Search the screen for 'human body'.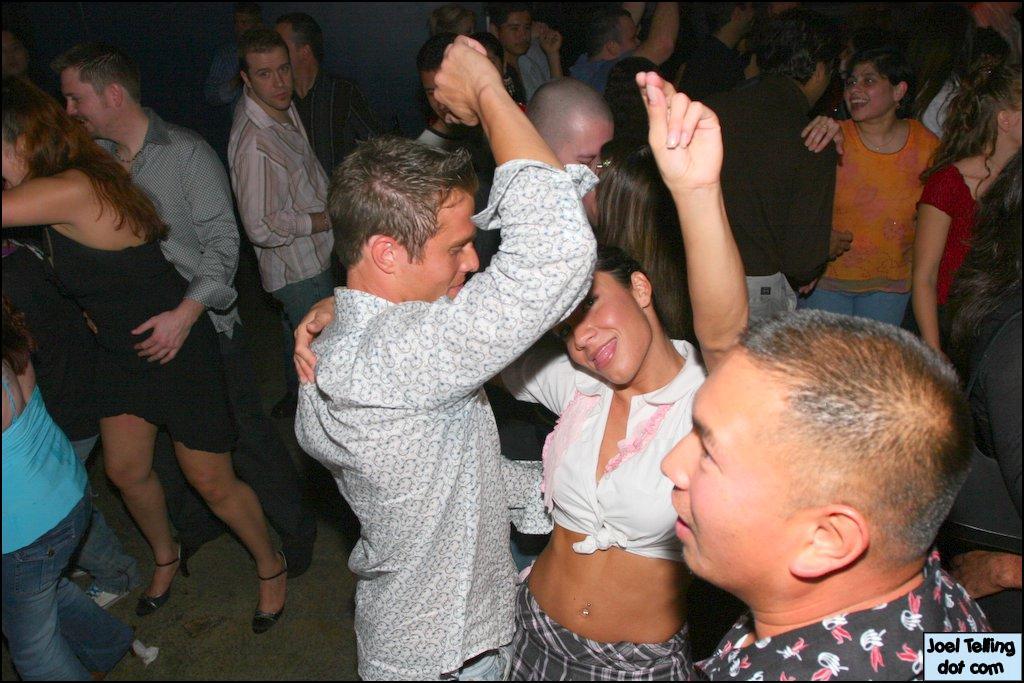
Found at BBox(422, 37, 455, 150).
